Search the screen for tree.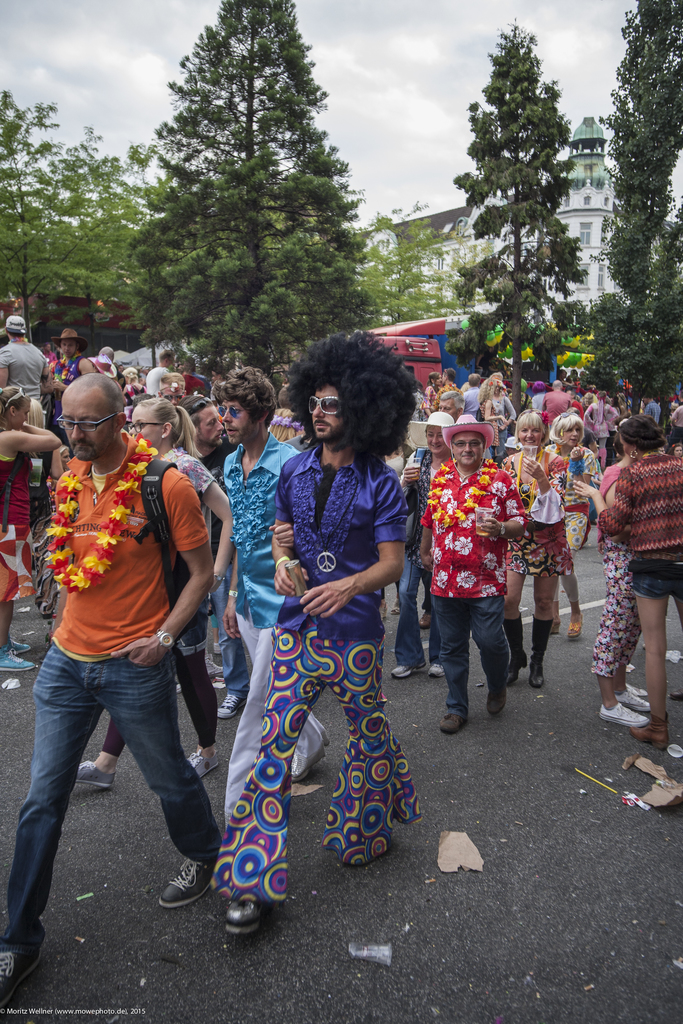
Found at Rect(442, 10, 584, 403).
